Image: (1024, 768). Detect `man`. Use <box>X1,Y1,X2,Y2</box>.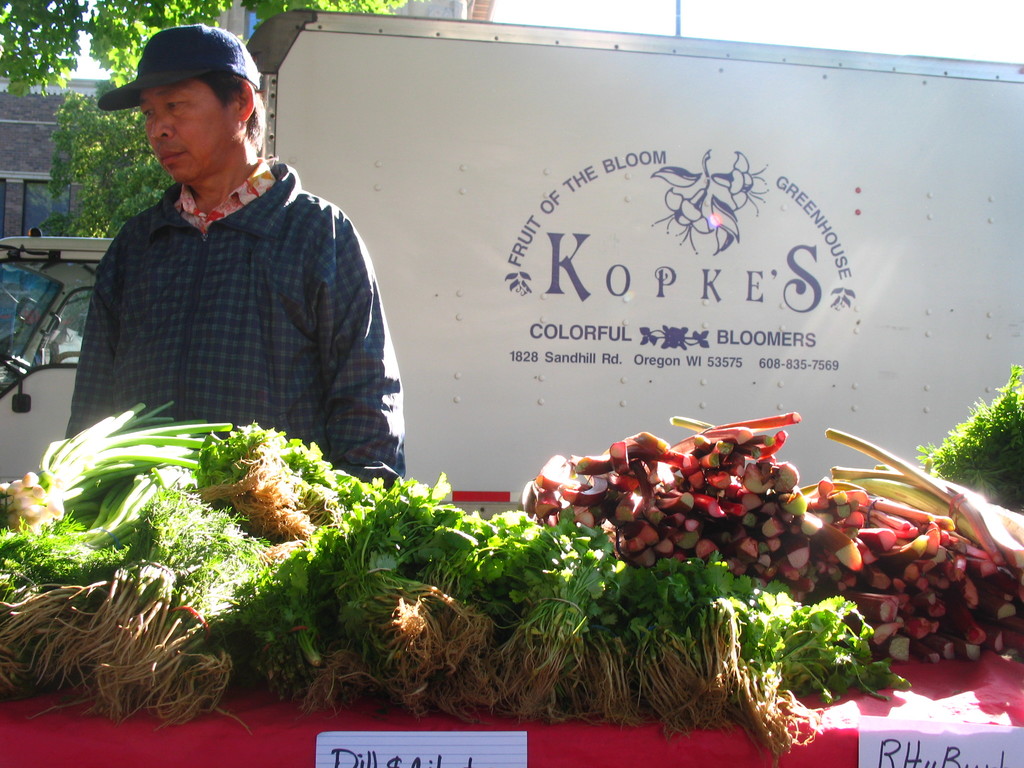
<box>63,45,412,504</box>.
